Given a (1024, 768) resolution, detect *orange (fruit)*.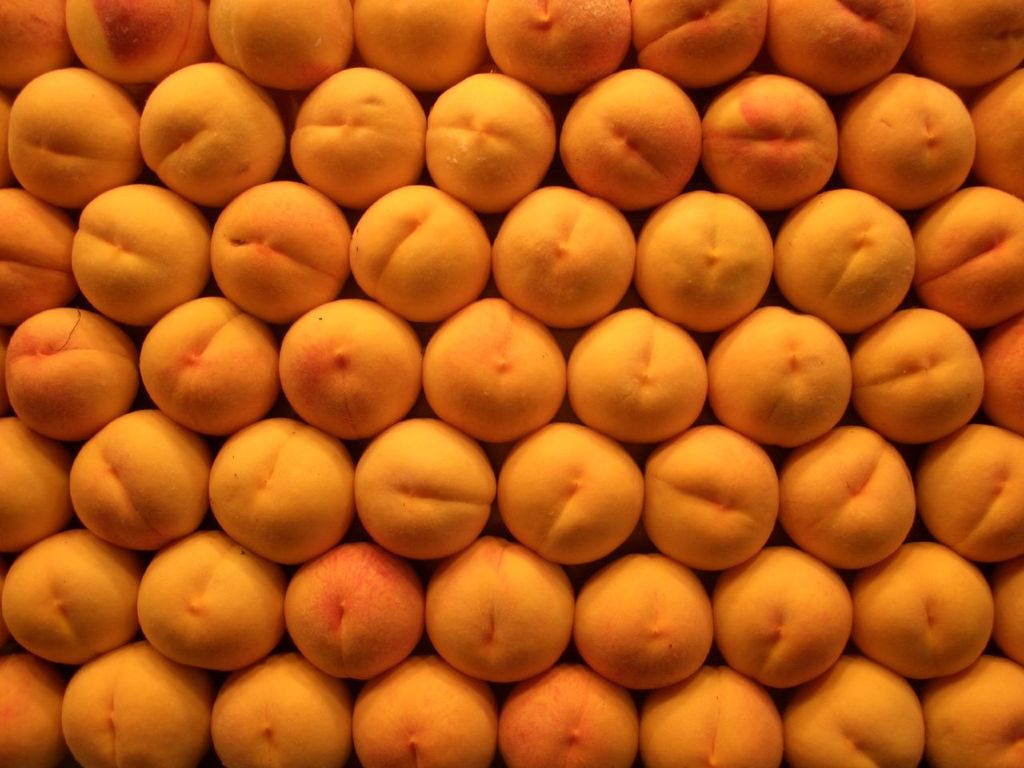
bbox=[11, 314, 127, 450].
